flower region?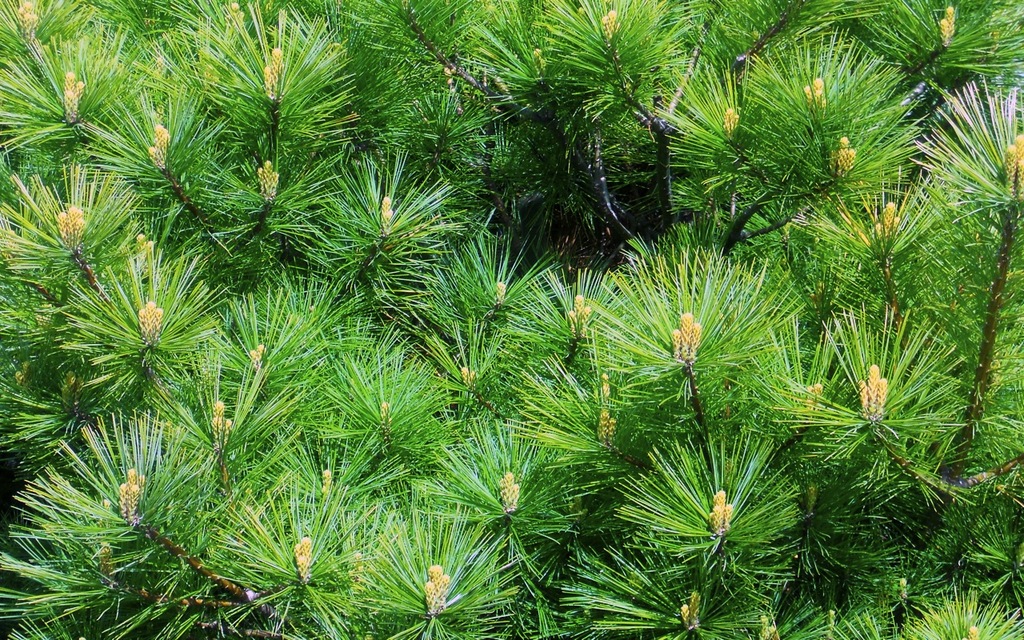
select_region(320, 467, 334, 496)
